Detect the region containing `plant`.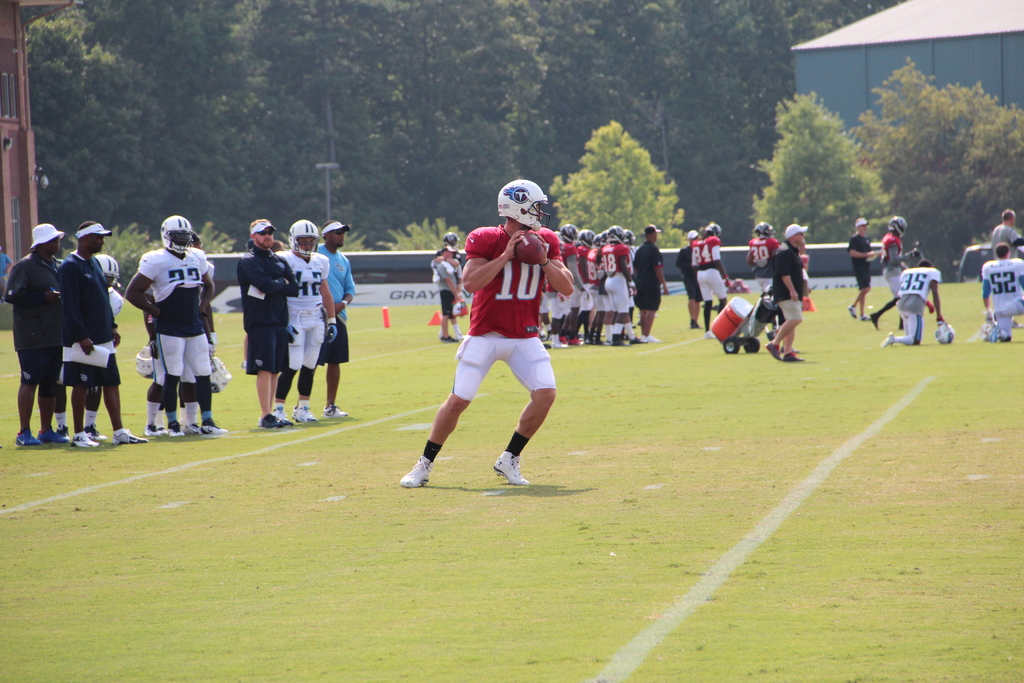
left=374, top=218, right=467, bottom=250.
